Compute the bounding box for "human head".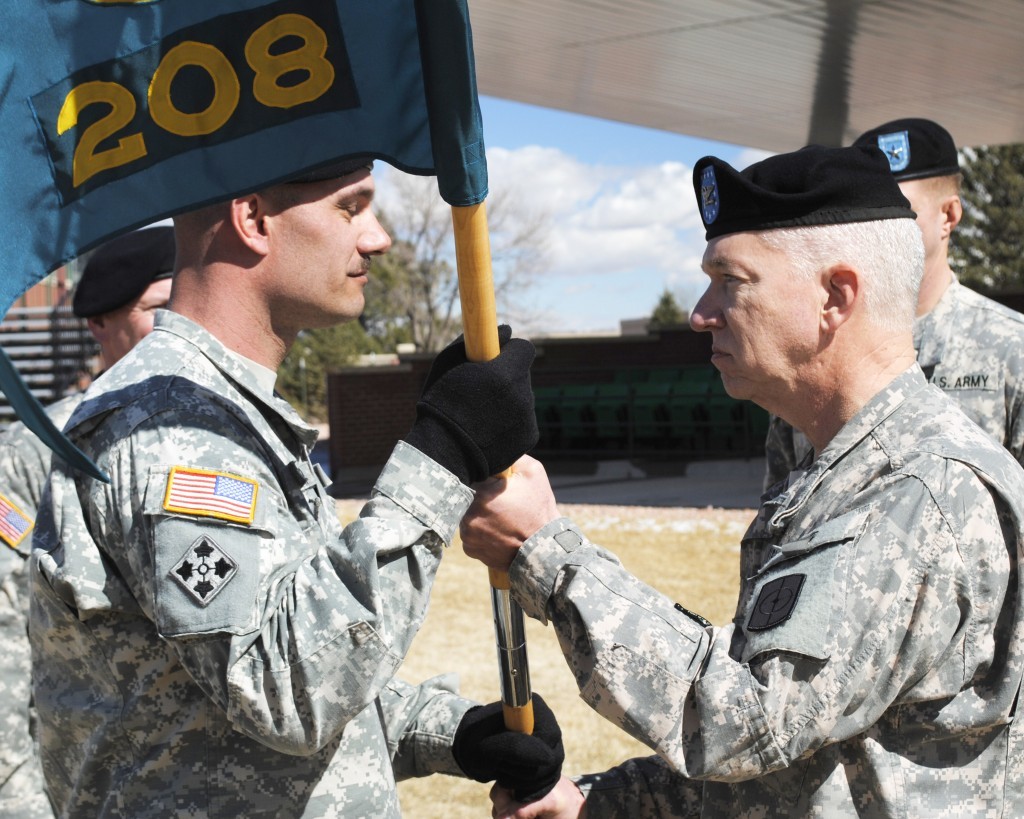
[x1=176, y1=149, x2=393, y2=328].
